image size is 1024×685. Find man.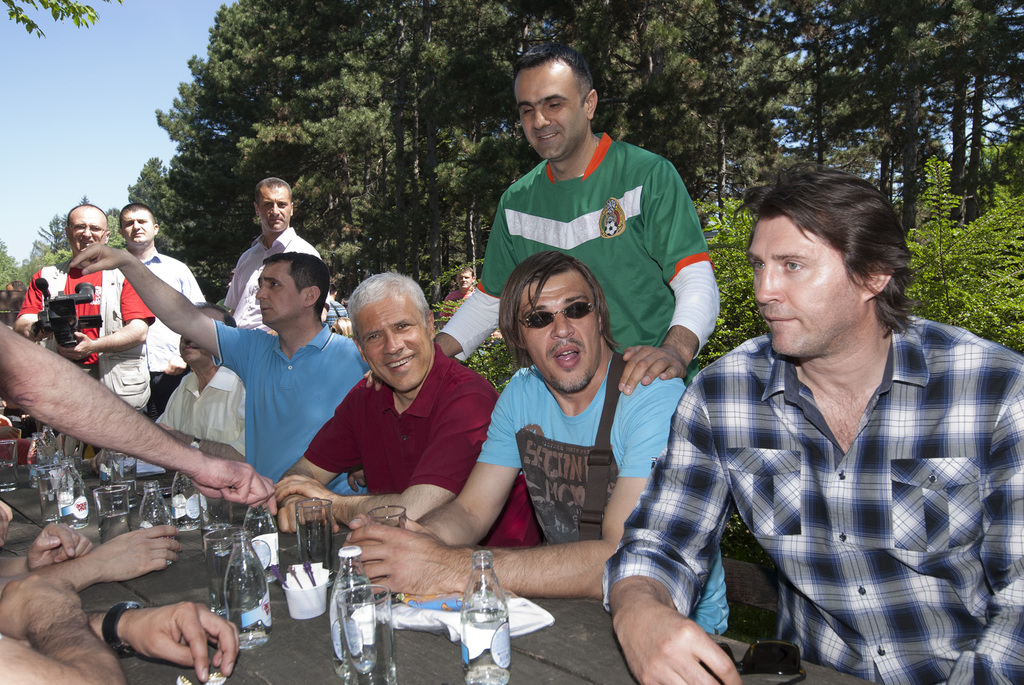
[left=353, top=40, right=721, bottom=415].
